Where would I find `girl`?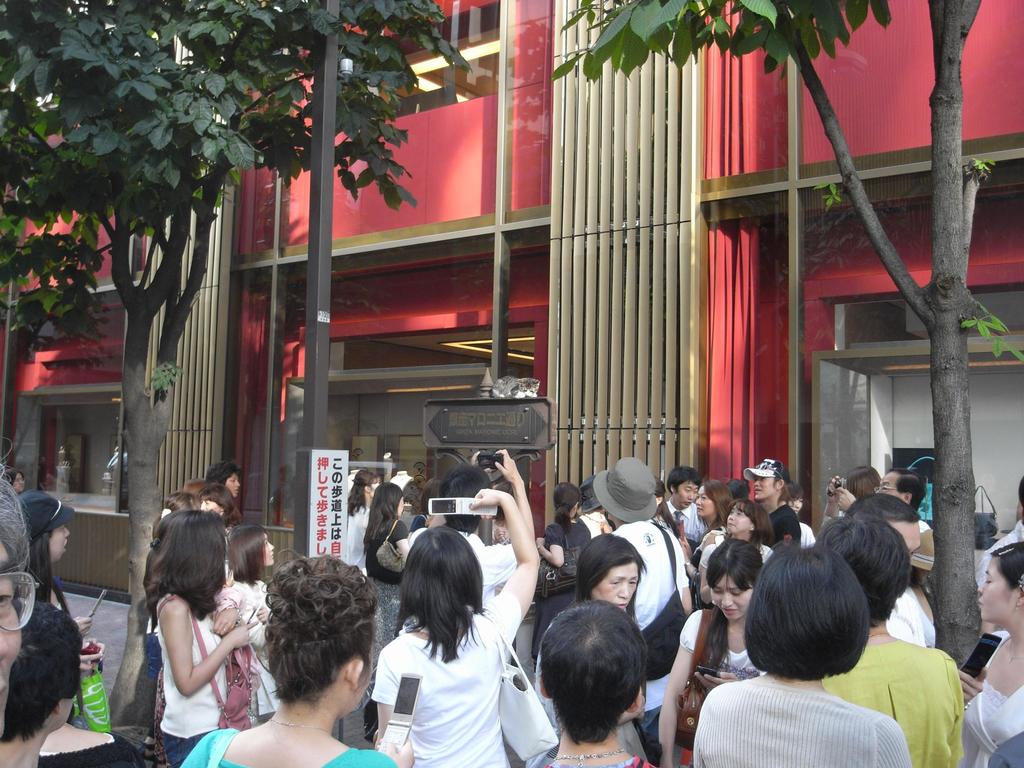
At bbox(202, 459, 236, 493).
